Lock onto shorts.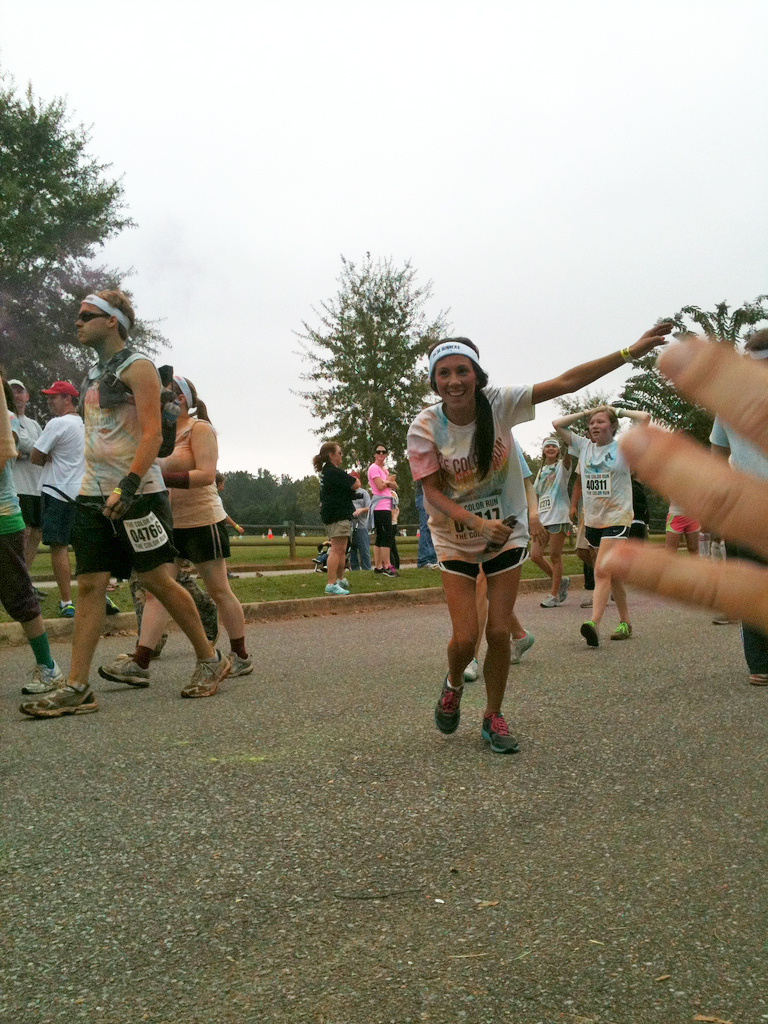
Locked: {"x1": 323, "y1": 524, "x2": 351, "y2": 540}.
